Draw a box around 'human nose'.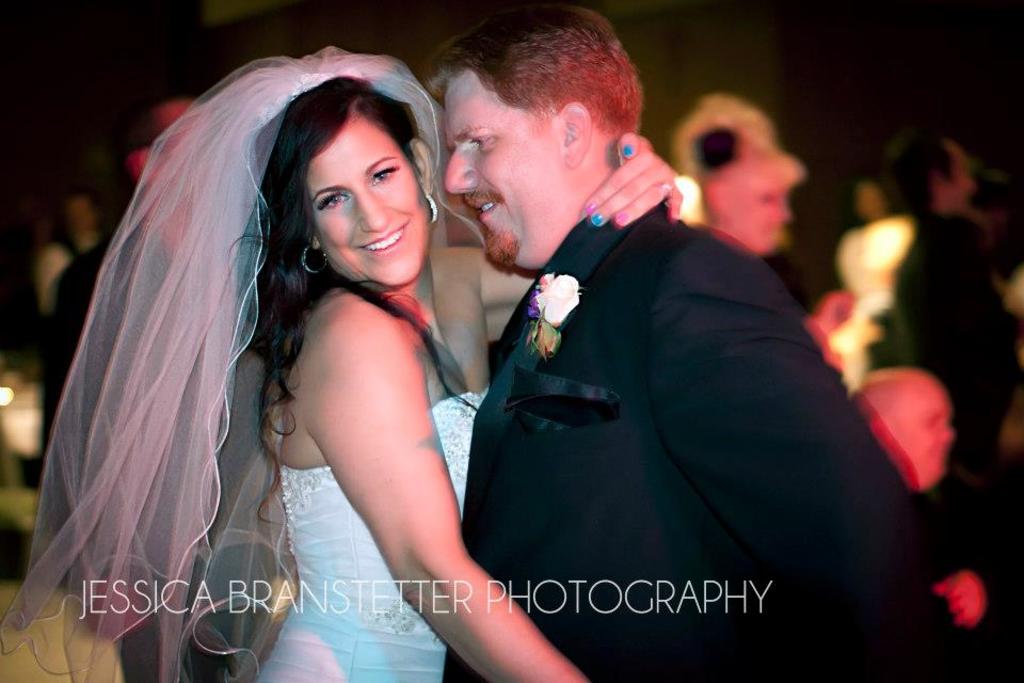
locate(442, 144, 478, 193).
